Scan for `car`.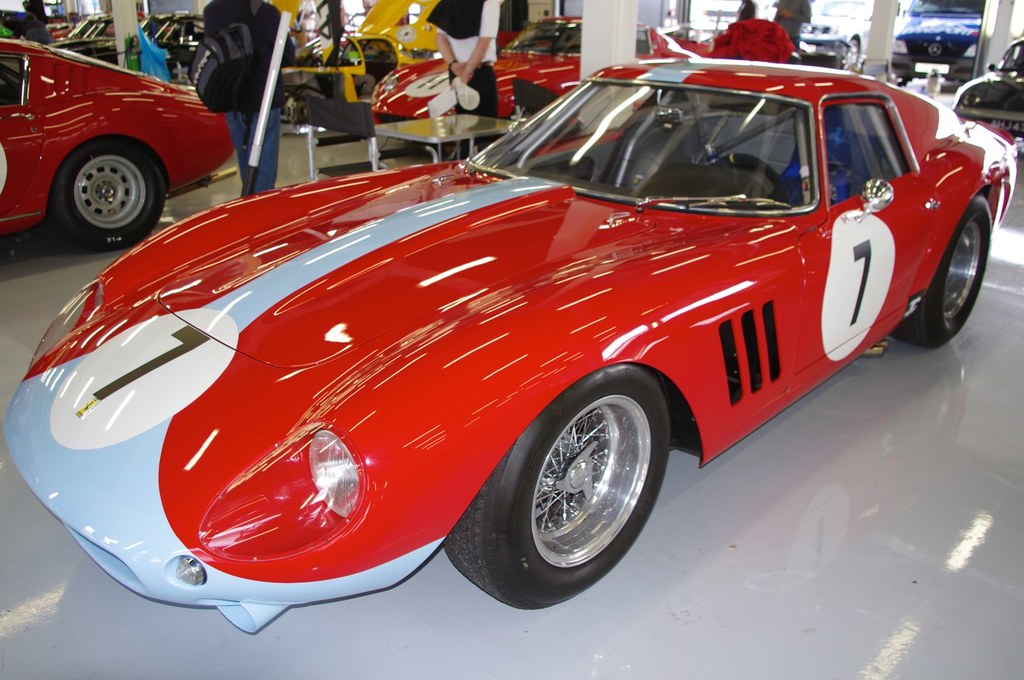
Scan result: select_region(956, 34, 1023, 136).
